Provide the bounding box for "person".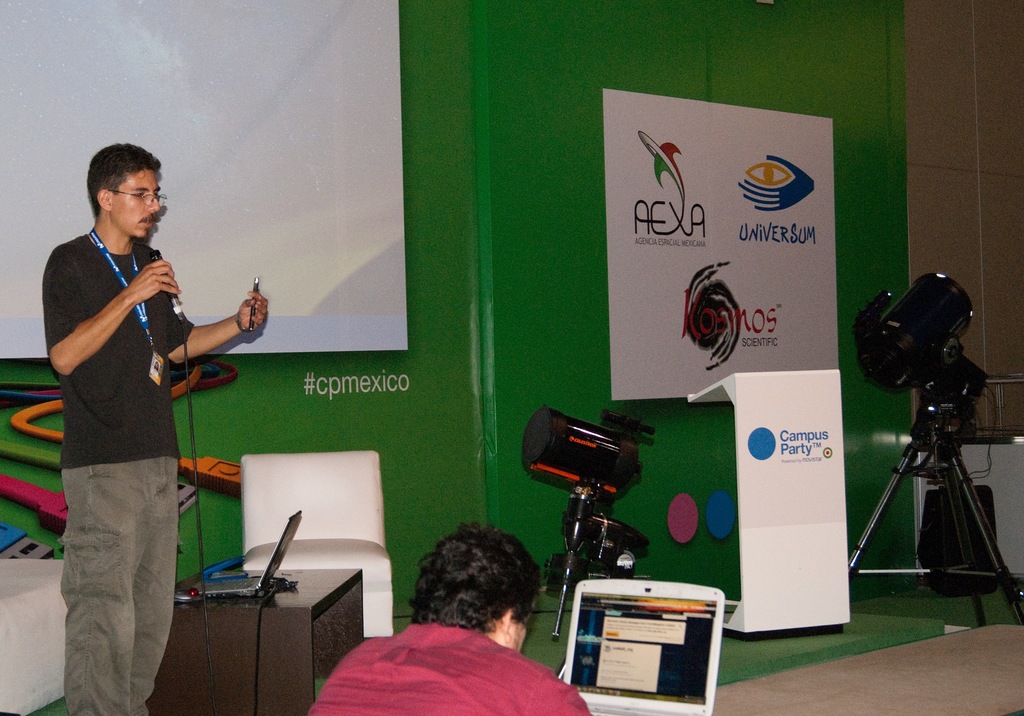
{"left": 41, "top": 138, "right": 243, "bottom": 707}.
